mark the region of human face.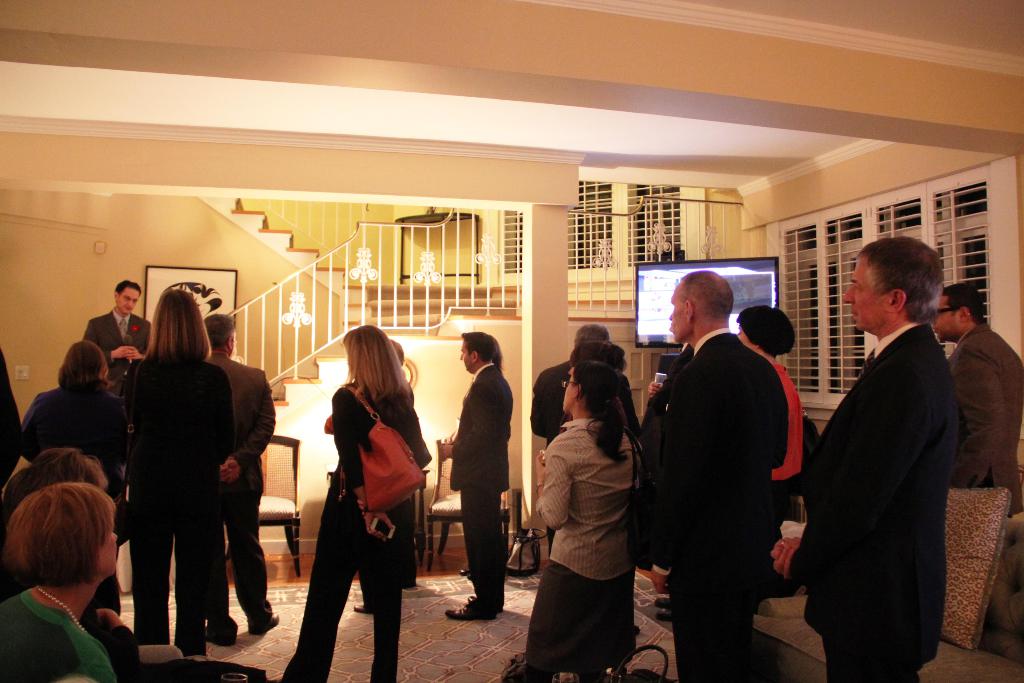
Region: pyautogui.locateOnScreen(459, 334, 481, 374).
